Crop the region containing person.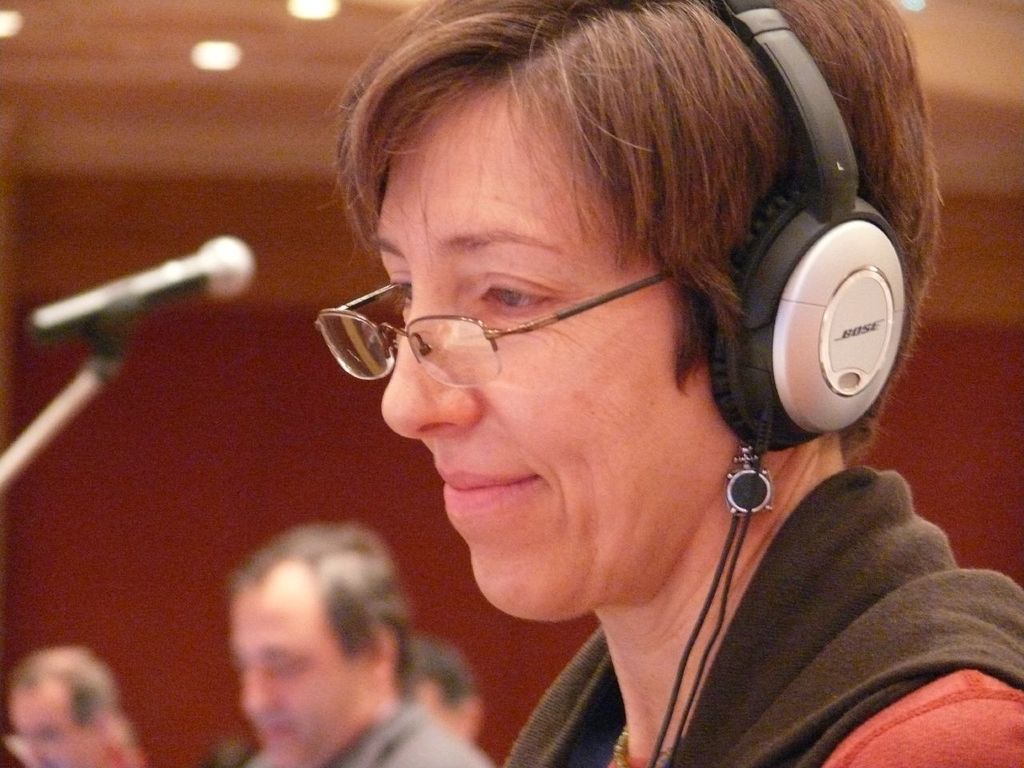
Crop region: 406 634 486 745.
